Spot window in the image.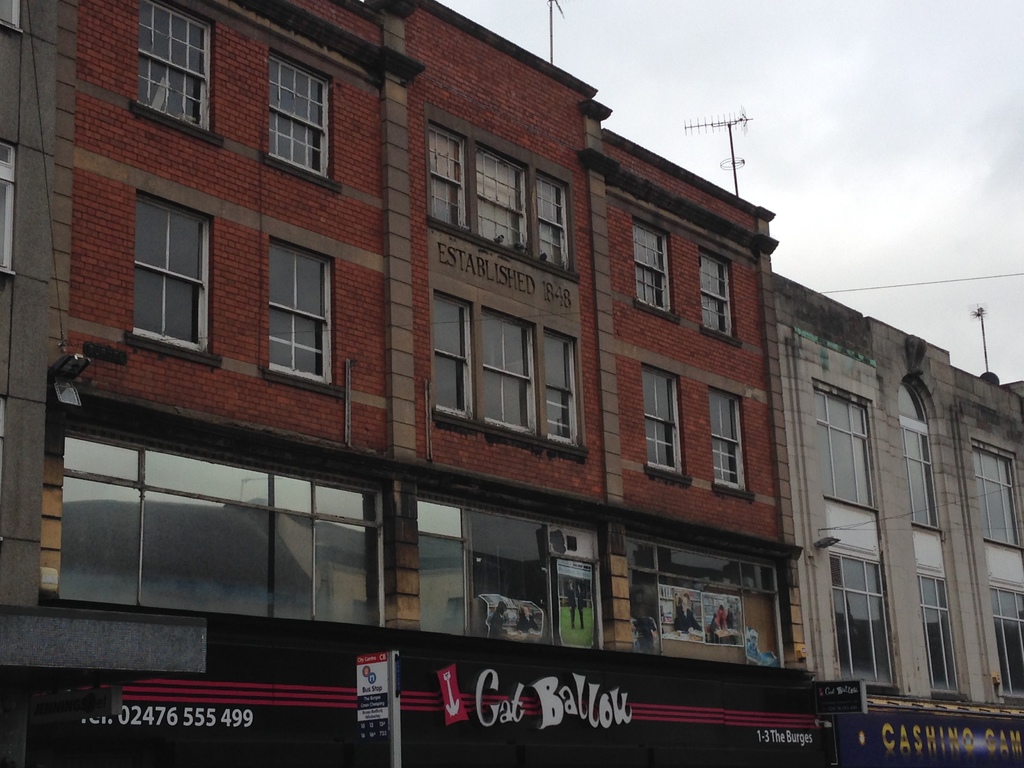
window found at x1=701 y1=377 x2=758 y2=497.
